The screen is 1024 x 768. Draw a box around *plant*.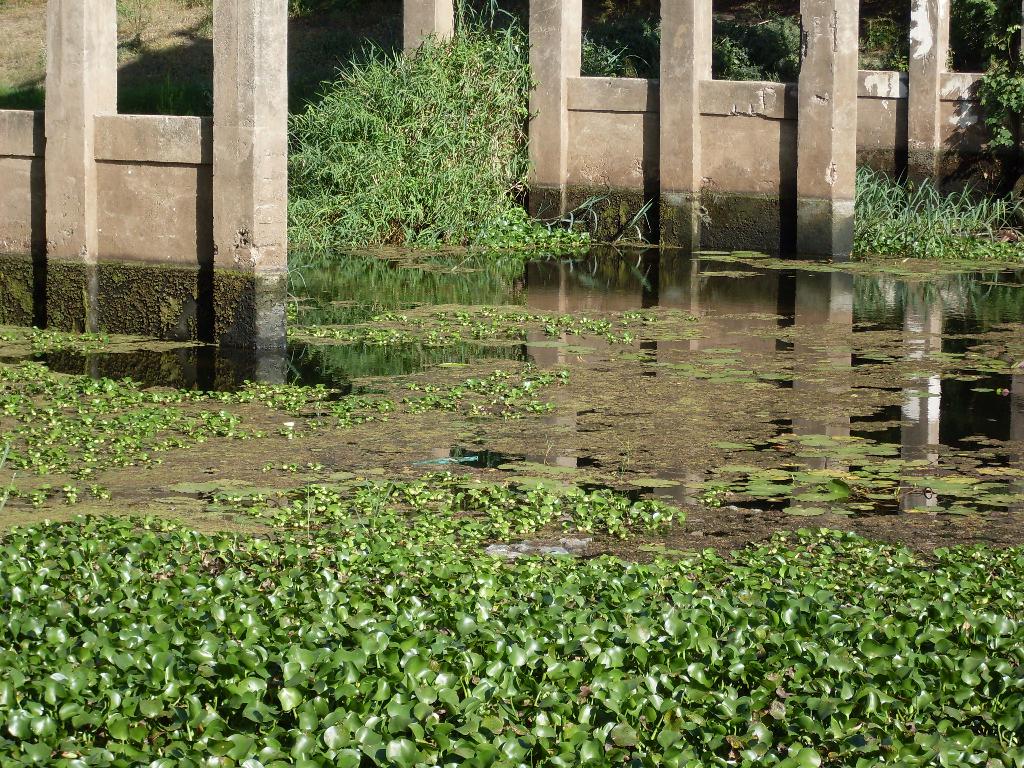
[x1=287, y1=0, x2=598, y2=336].
